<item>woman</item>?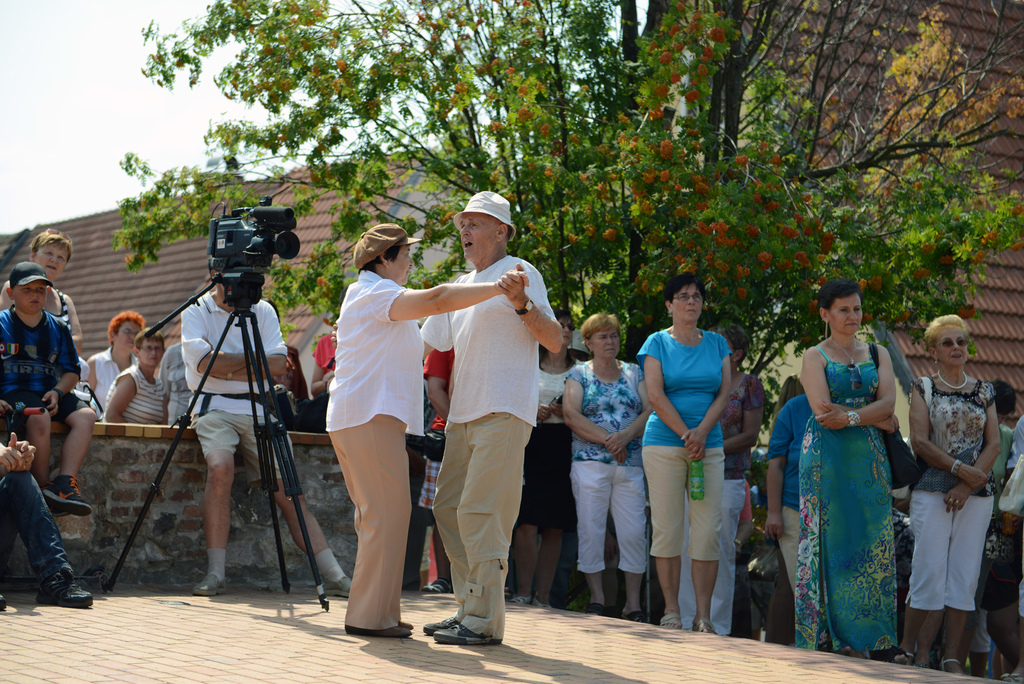
box=[560, 309, 656, 616]
